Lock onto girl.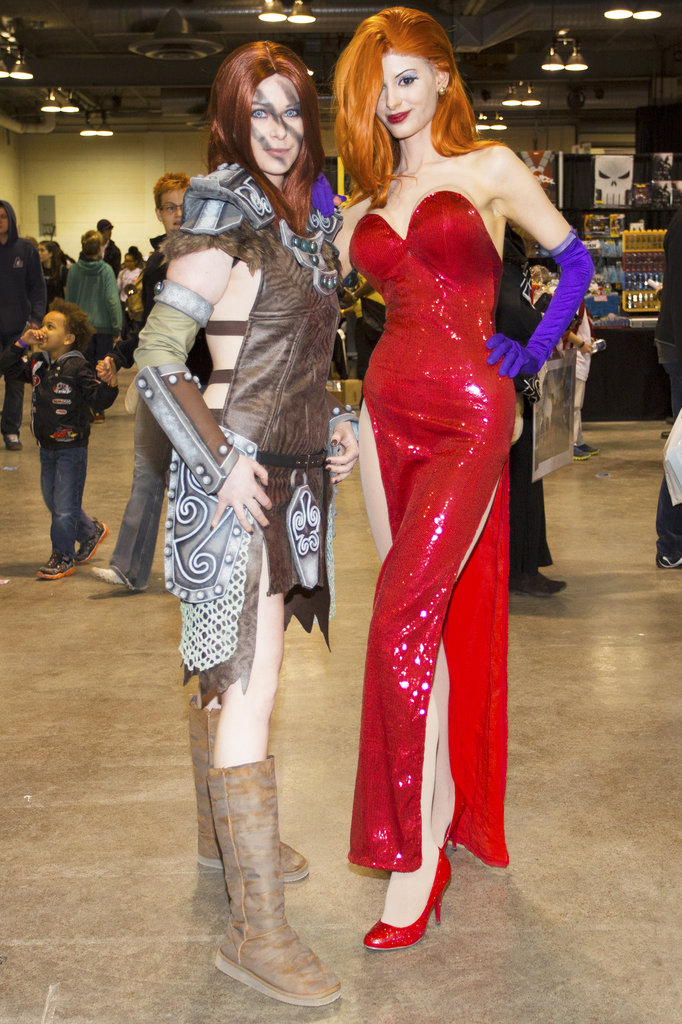
Locked: 132 39 360 1014.
